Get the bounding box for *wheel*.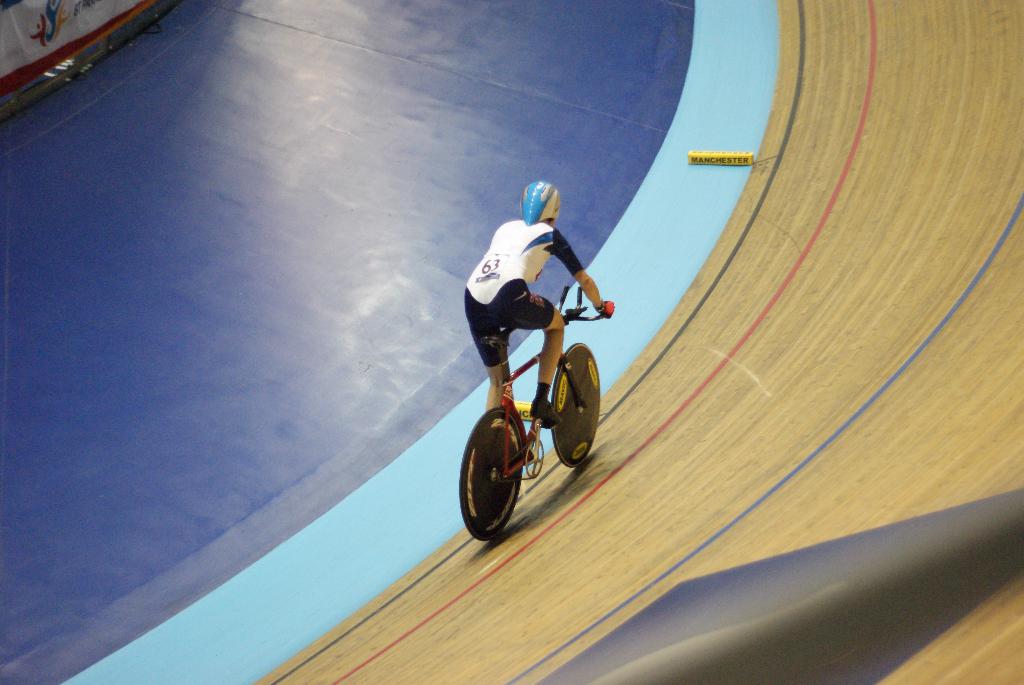
BBox(454, 407, 520, 539).
